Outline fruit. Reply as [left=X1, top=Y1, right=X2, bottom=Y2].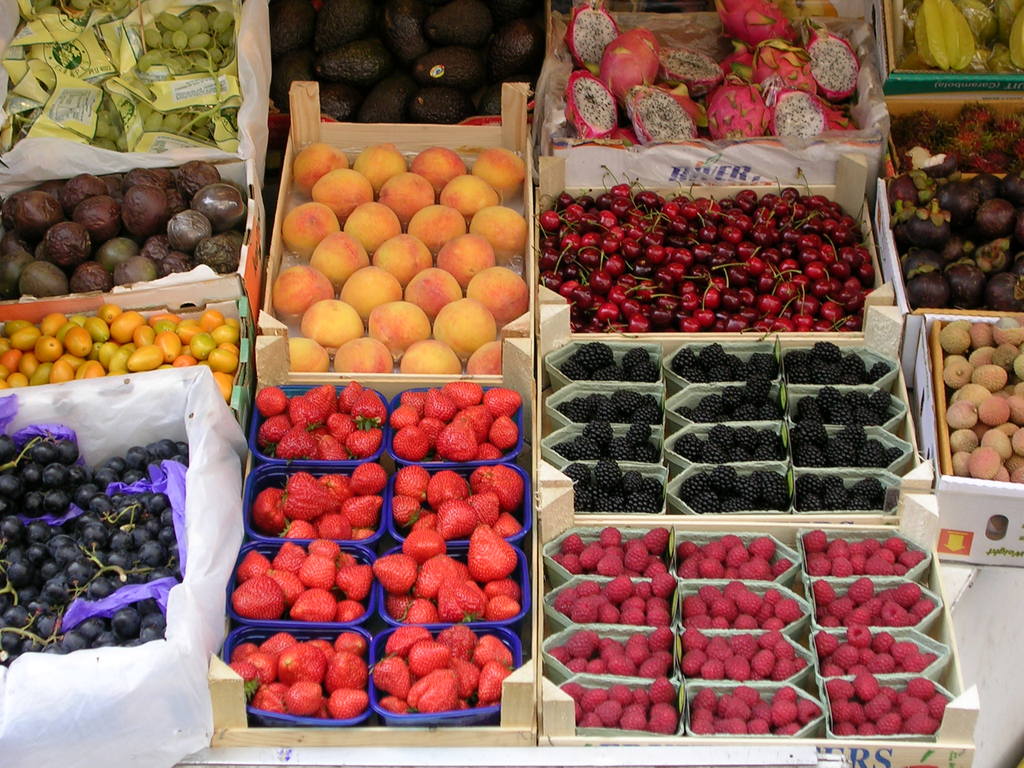
[left=564, top=680, right=675, bottom=734].
